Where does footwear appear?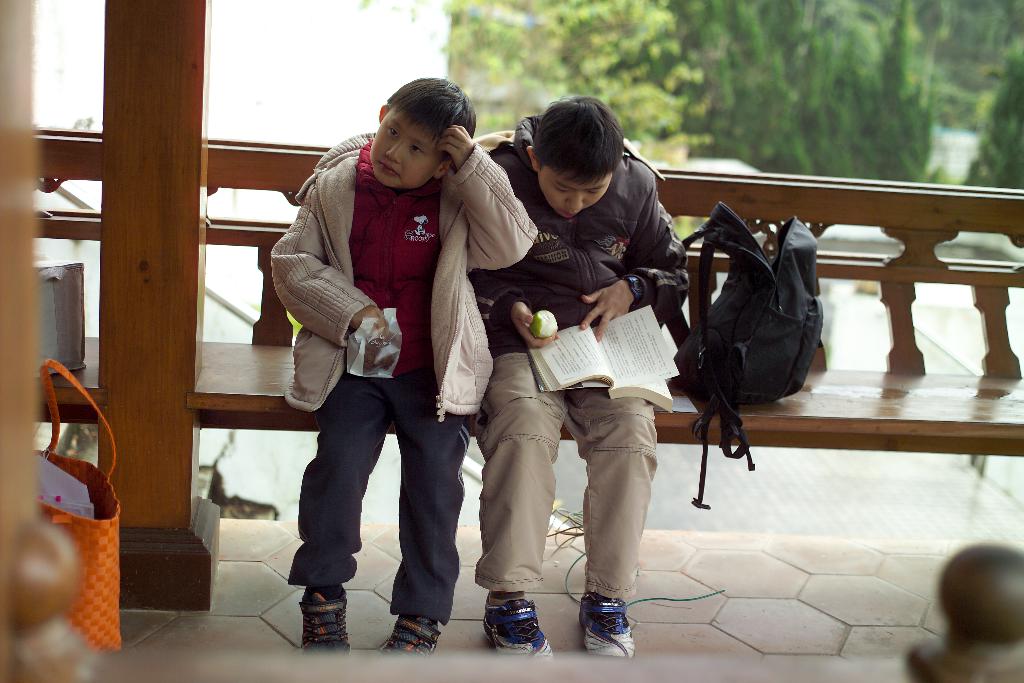
Appears at 289 593 348 655.
